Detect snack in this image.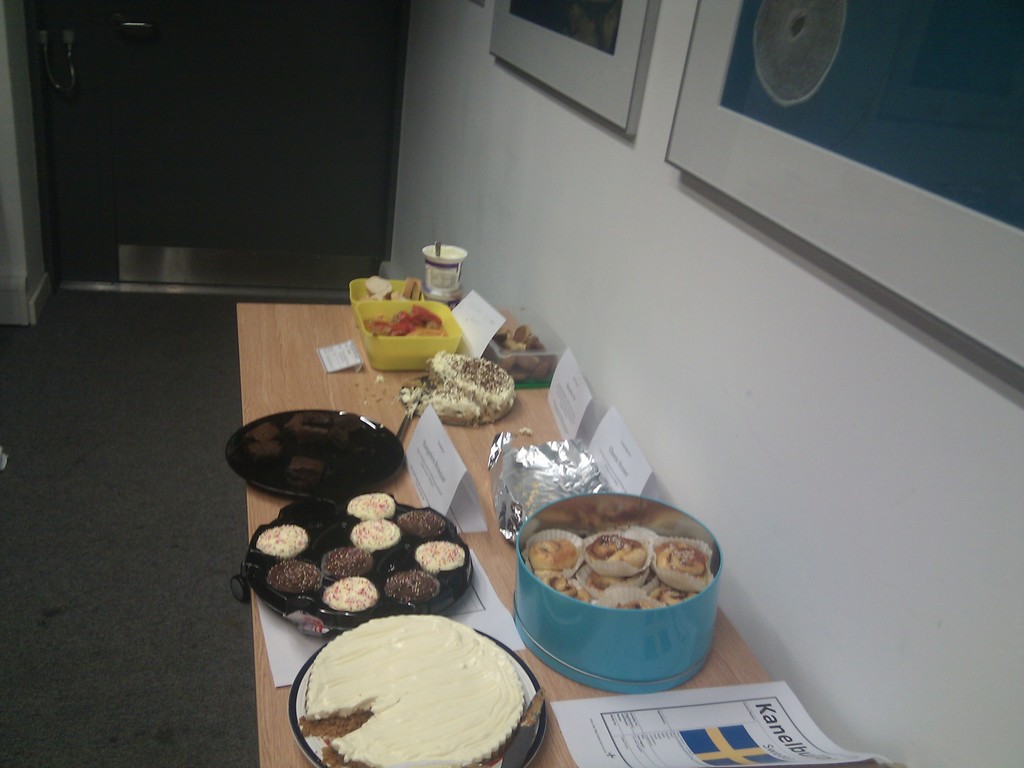
Detection: 321,552,374,577.
